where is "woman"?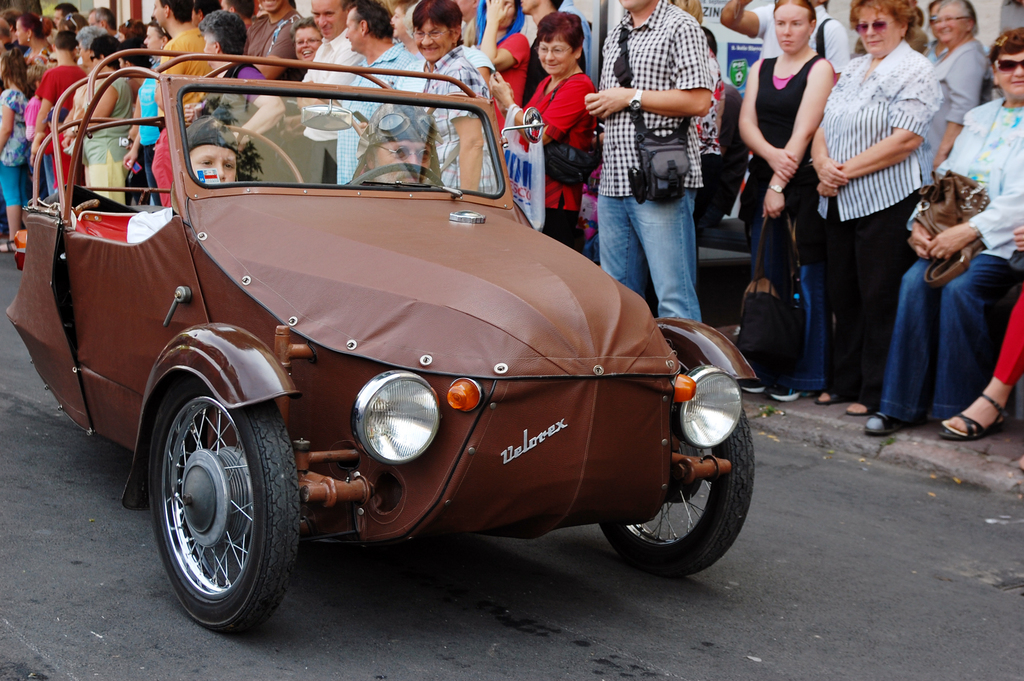
detection(56, 26, 108, 189).
